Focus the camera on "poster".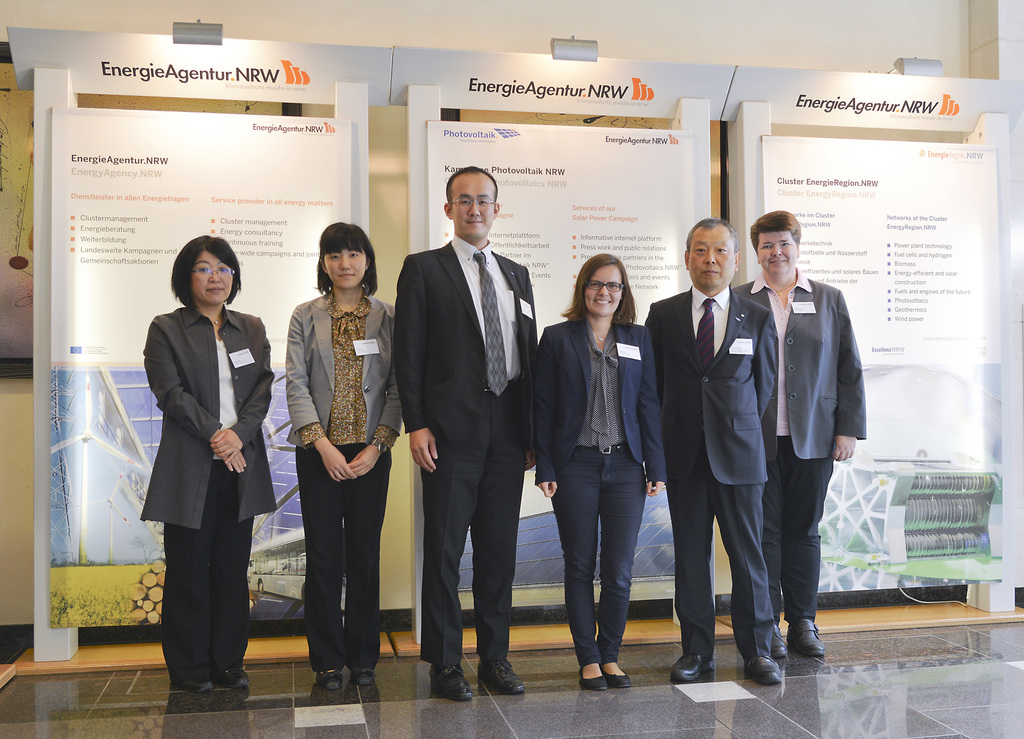
Focus region: box=[48, 117, 350, 626].
